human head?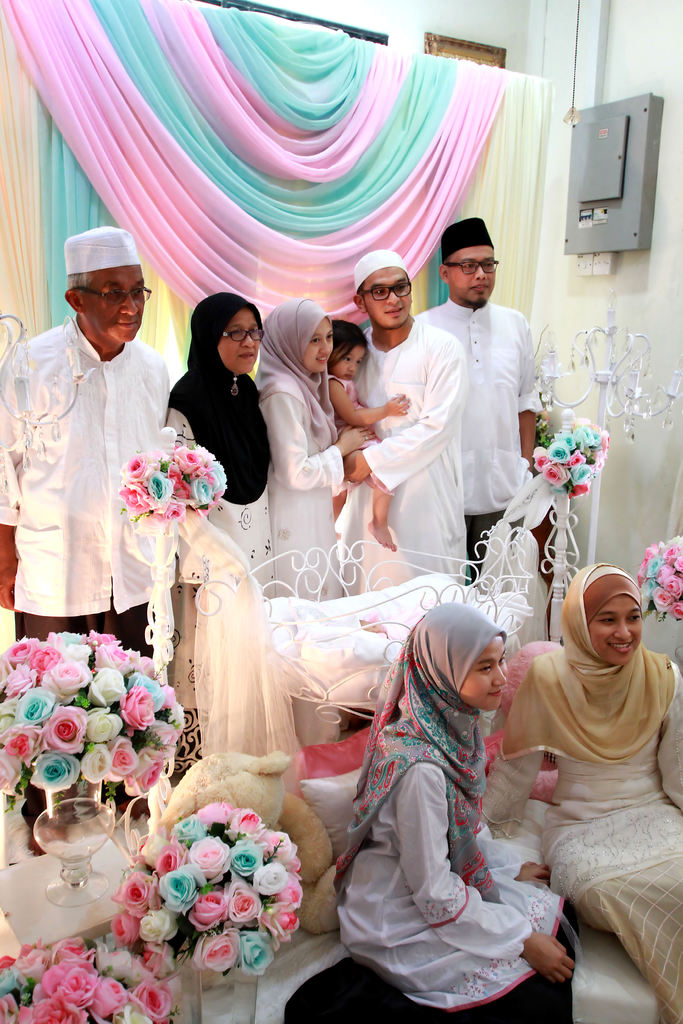
detection(352, 252, 411, 326)
